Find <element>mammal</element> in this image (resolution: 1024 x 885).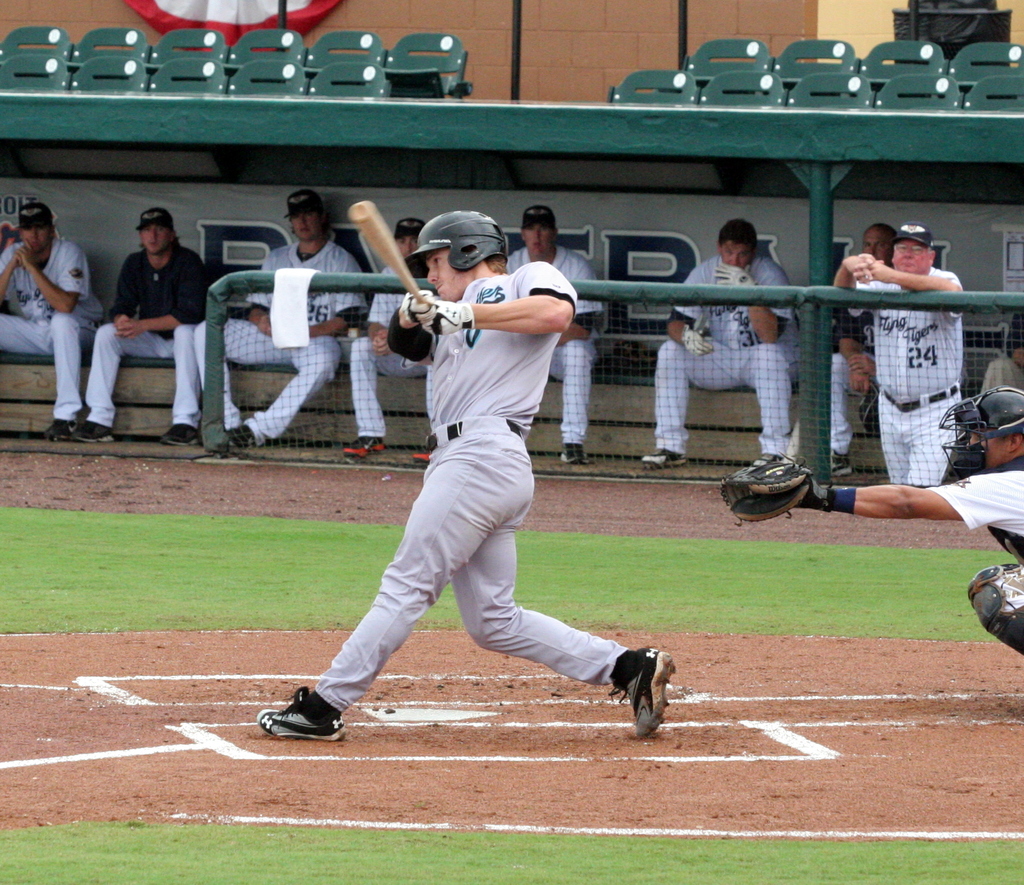
<region>718, 377, 1021, 654</region>.
